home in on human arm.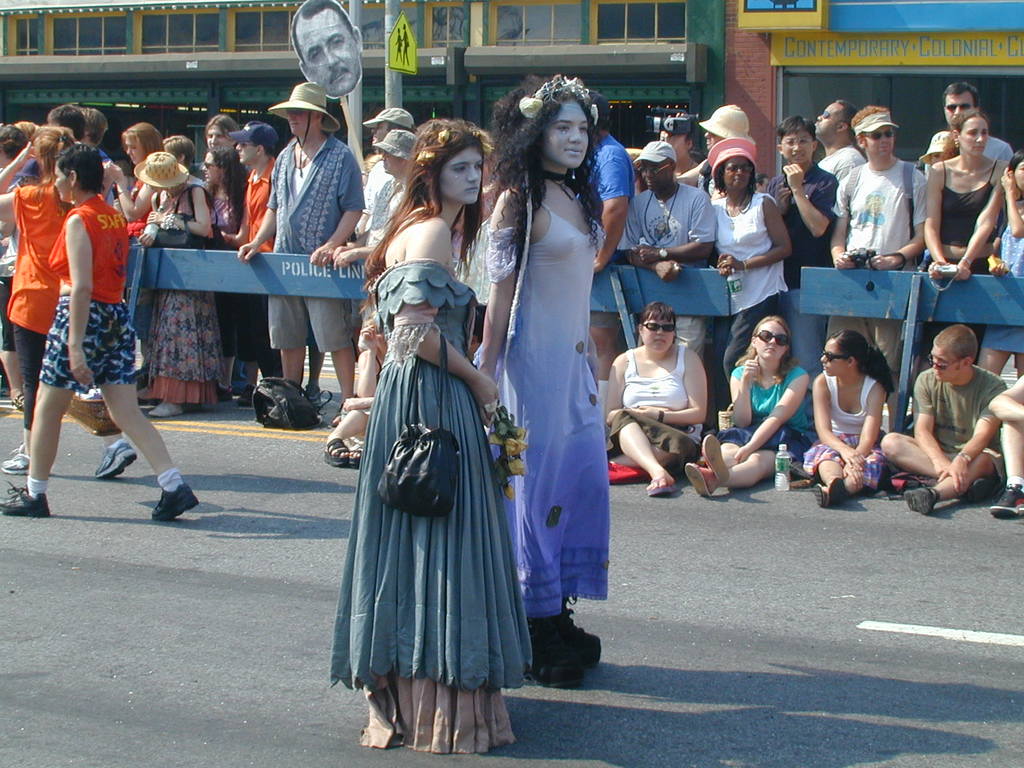
Homed in at Rect(710, 262, 739, 280).
